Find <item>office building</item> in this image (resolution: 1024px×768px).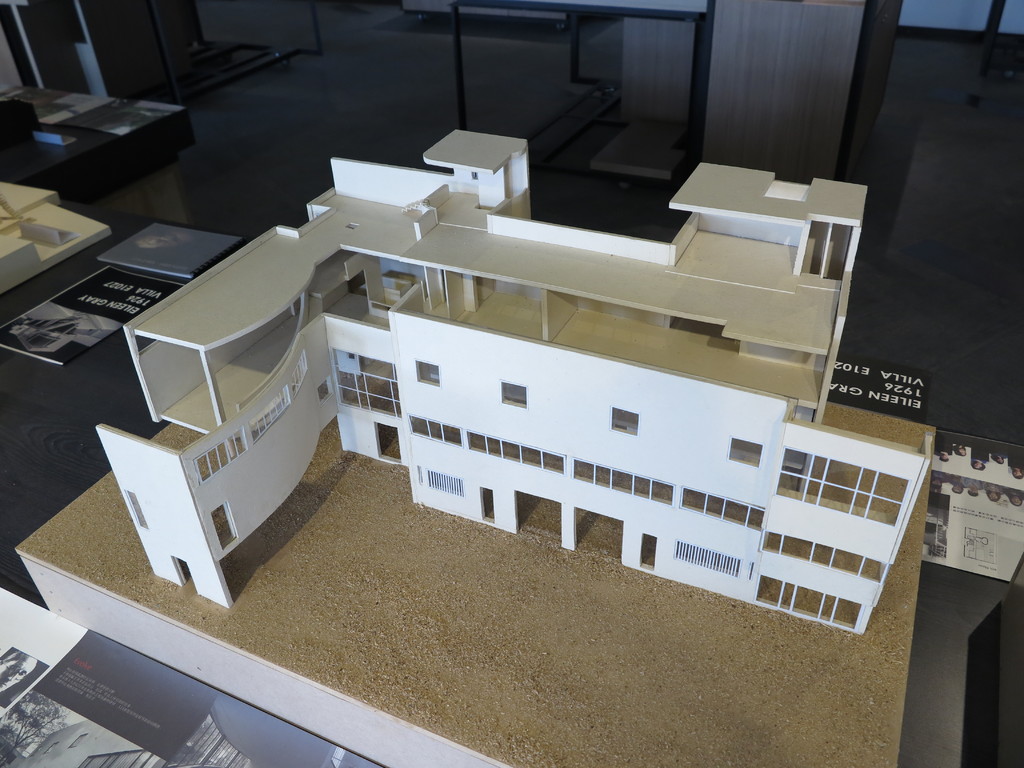
bbox(0, 0, 1023, 767).
